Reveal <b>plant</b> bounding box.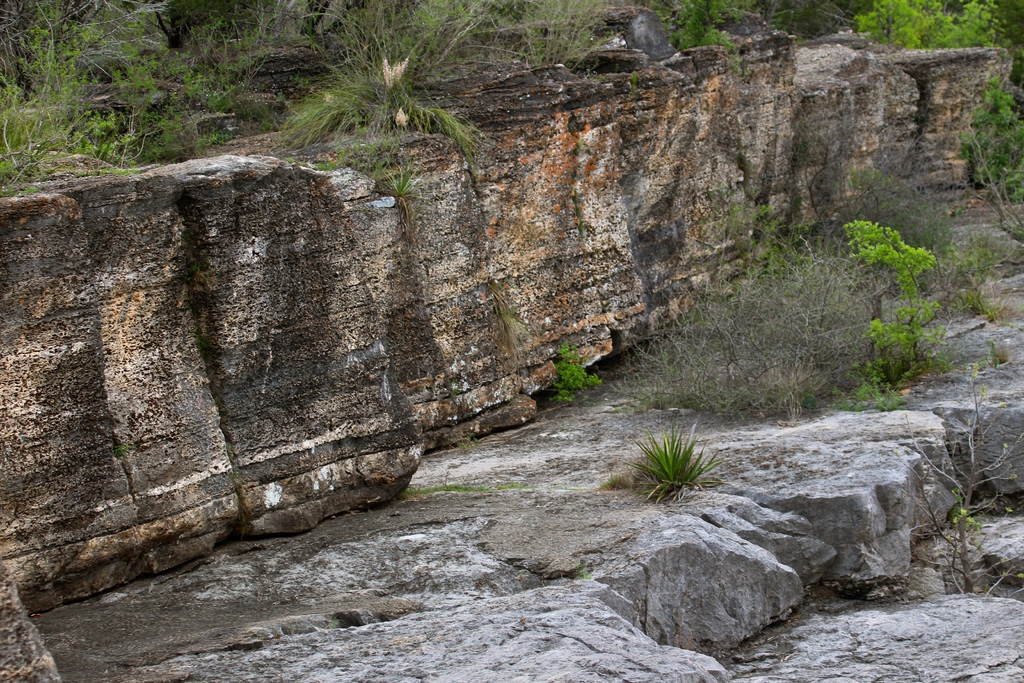
Revealed: 942,223,1012,325.
